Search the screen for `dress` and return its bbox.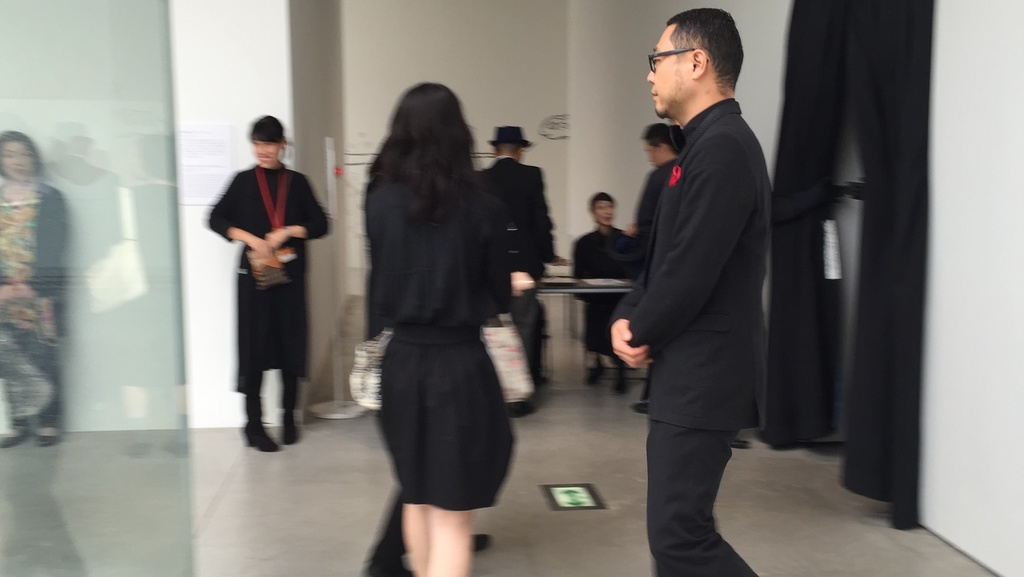
Found: pyautogui.locateOnScreen(360, 174, 516, 508).
